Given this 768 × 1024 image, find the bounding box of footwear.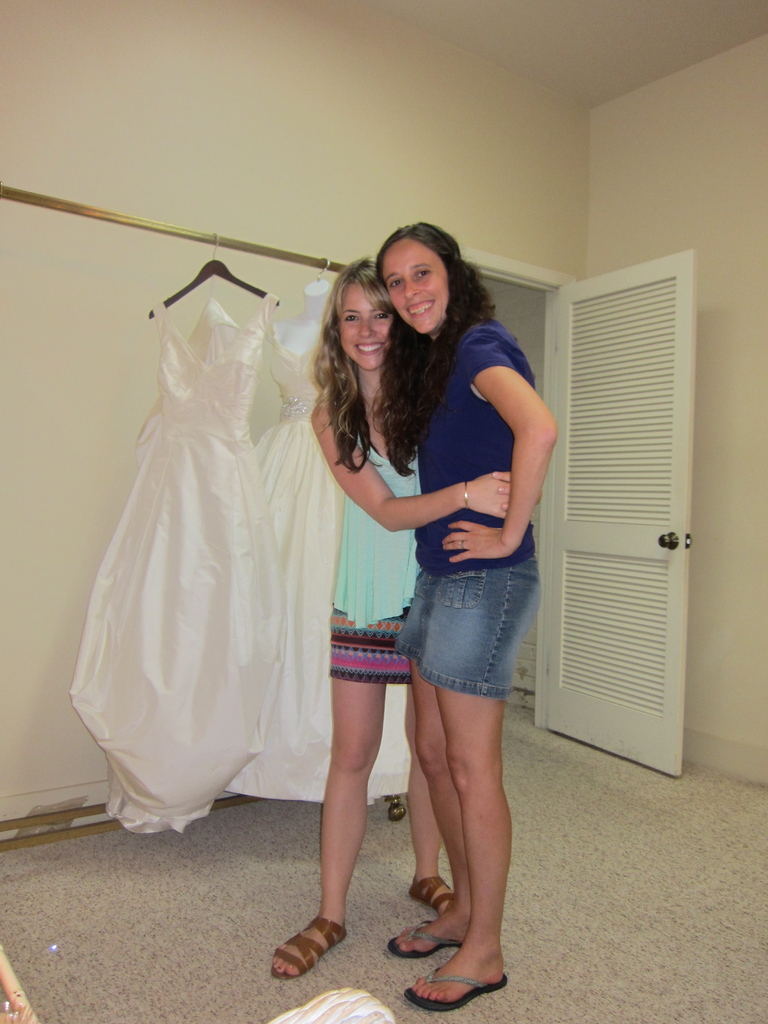
403,961,503,1011.
